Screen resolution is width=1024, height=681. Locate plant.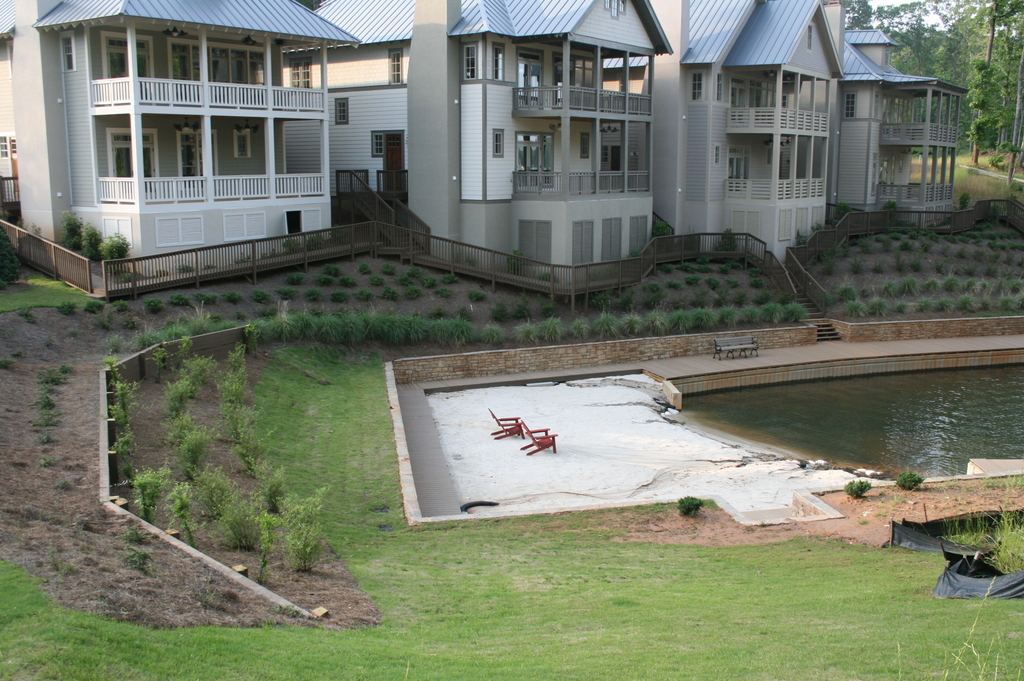
bbox(234, 252, 254, 266).
